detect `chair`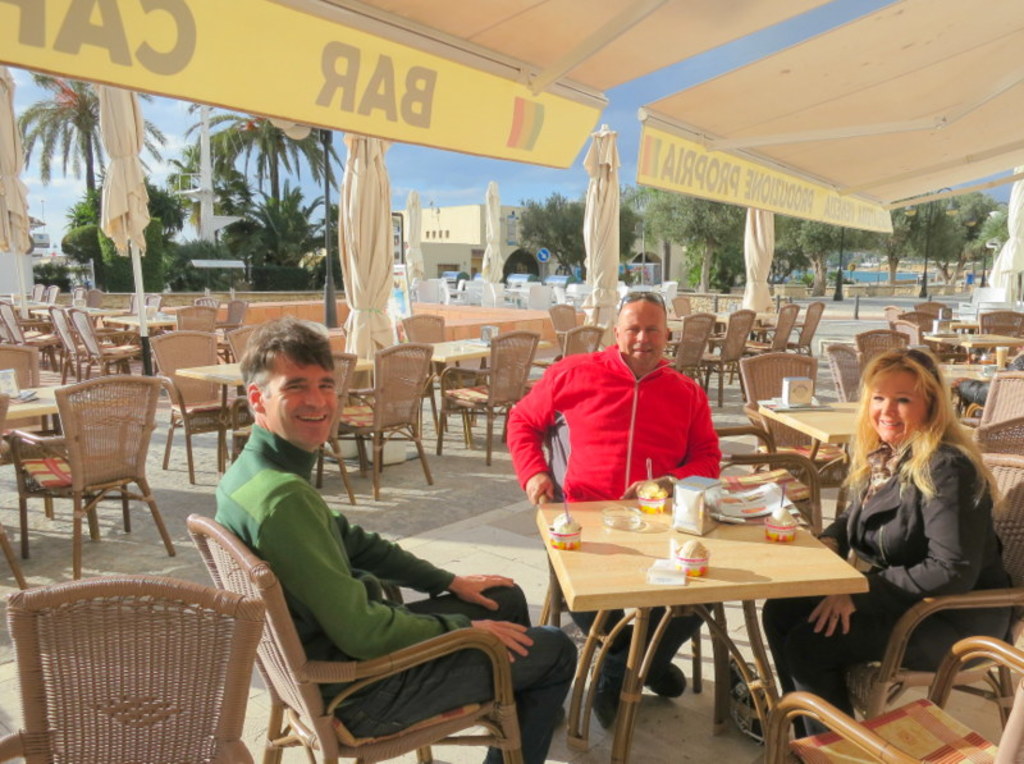
x1=0 y1=342 x2=55 y2=517
